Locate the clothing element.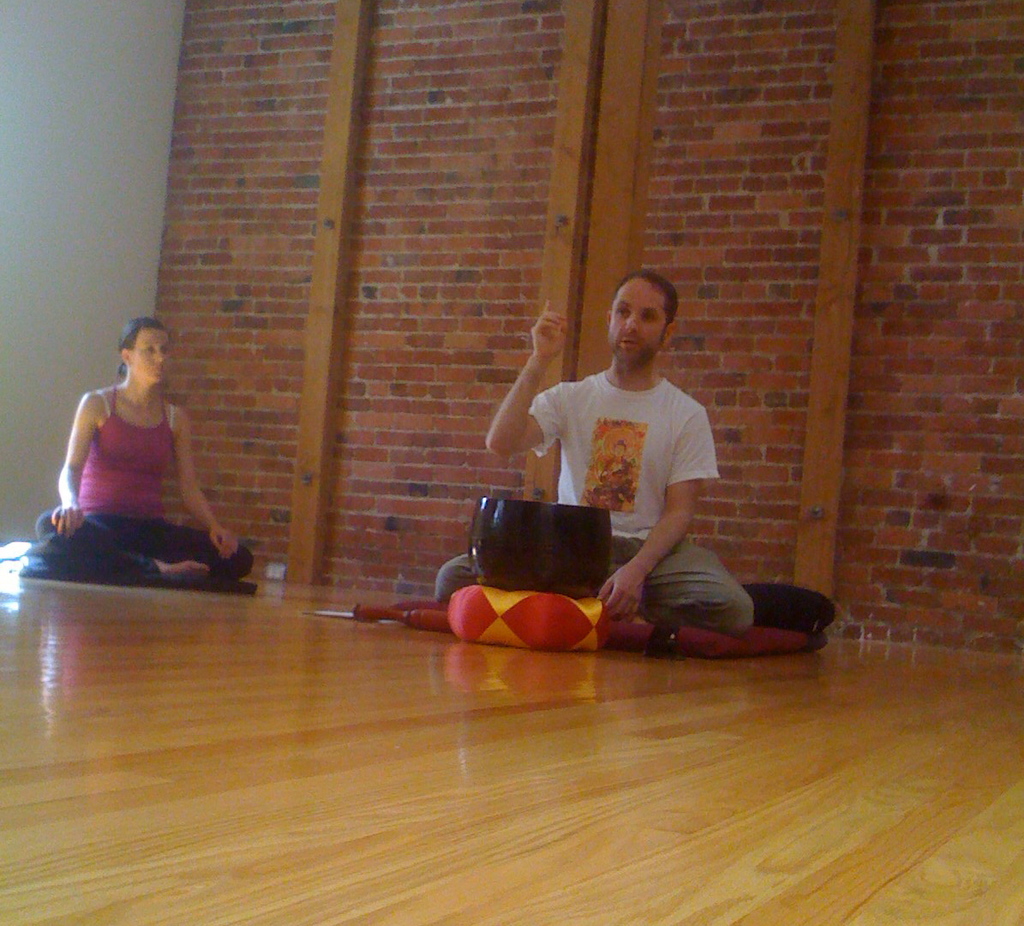
Element bbox: x1=427 y1=372 x2=764 y2=636.
